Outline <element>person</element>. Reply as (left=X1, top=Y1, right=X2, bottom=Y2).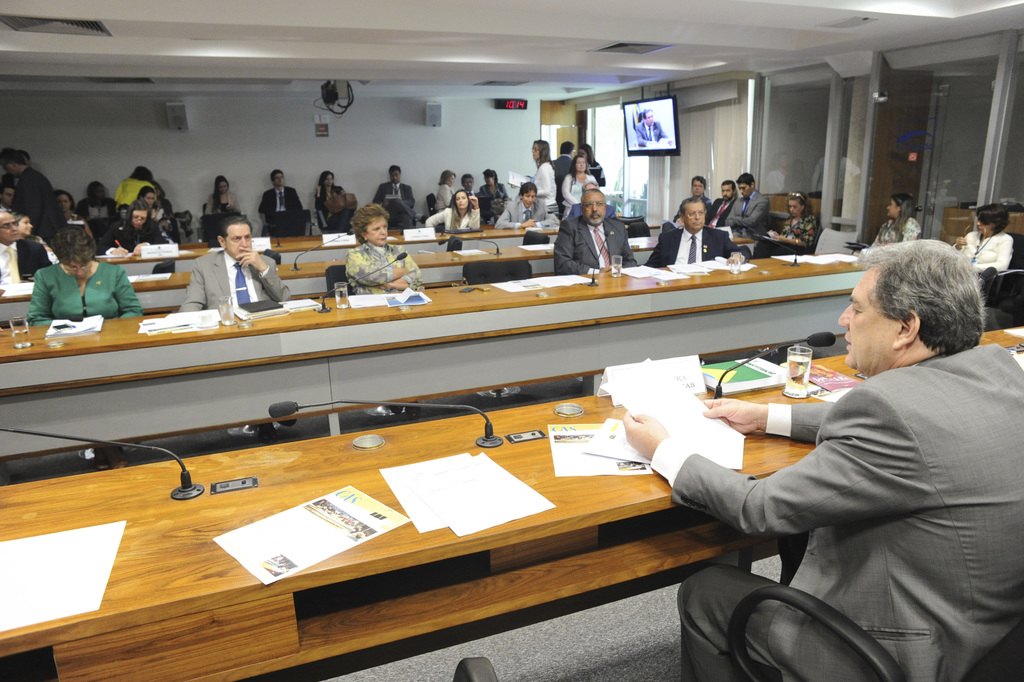
(left=627, top=240, right=1023, bottom=681).
